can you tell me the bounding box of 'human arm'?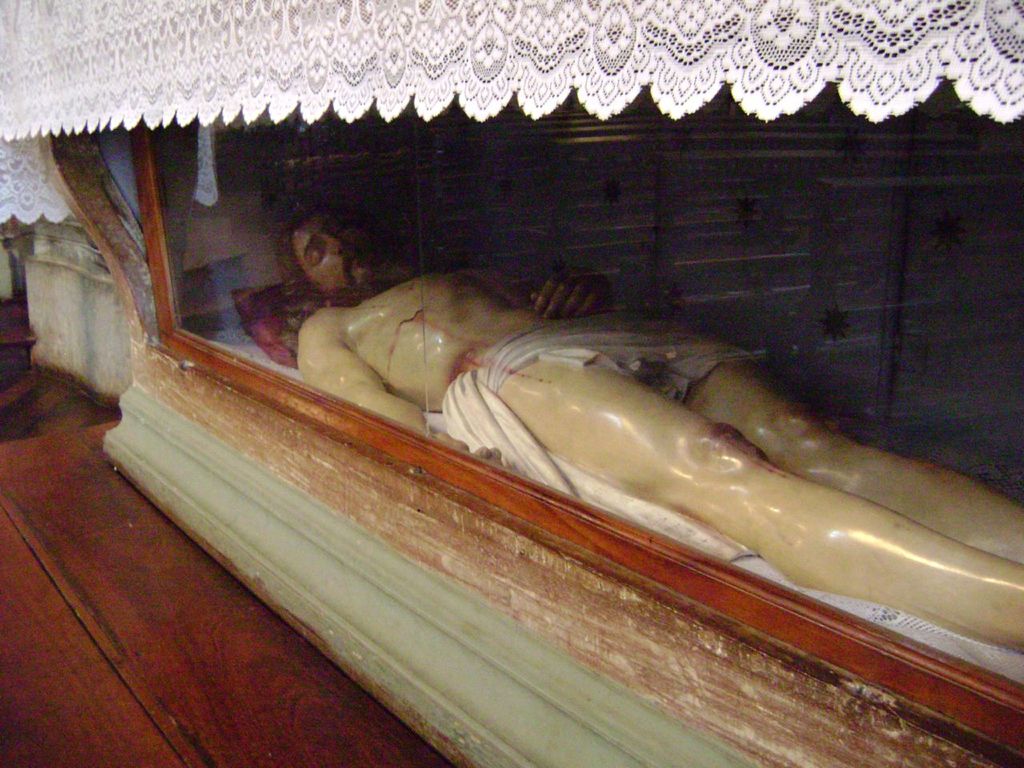
region(297, 310, 493, 462).
